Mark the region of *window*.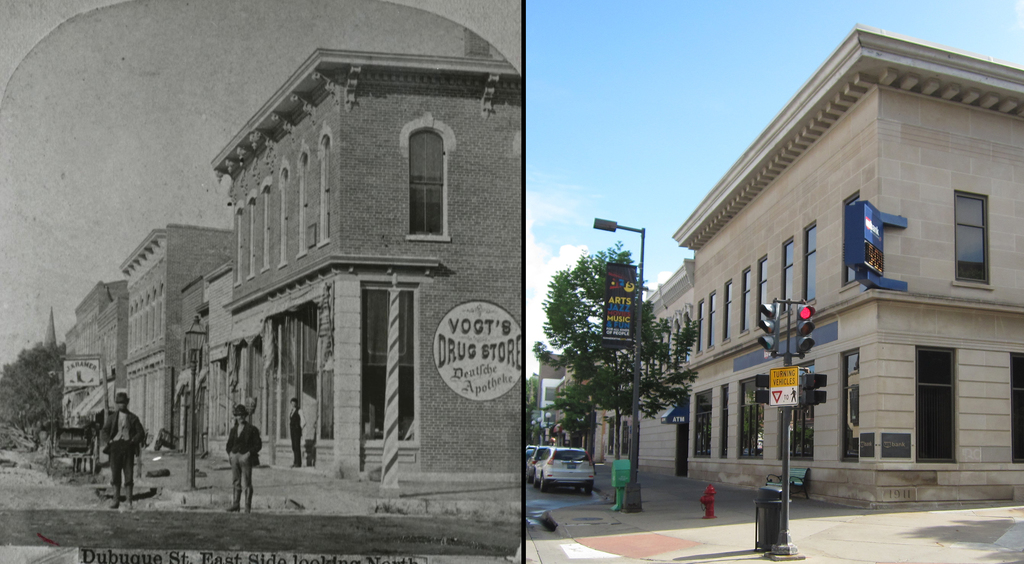
Region: bbox=(952, 193, 991, 283).
